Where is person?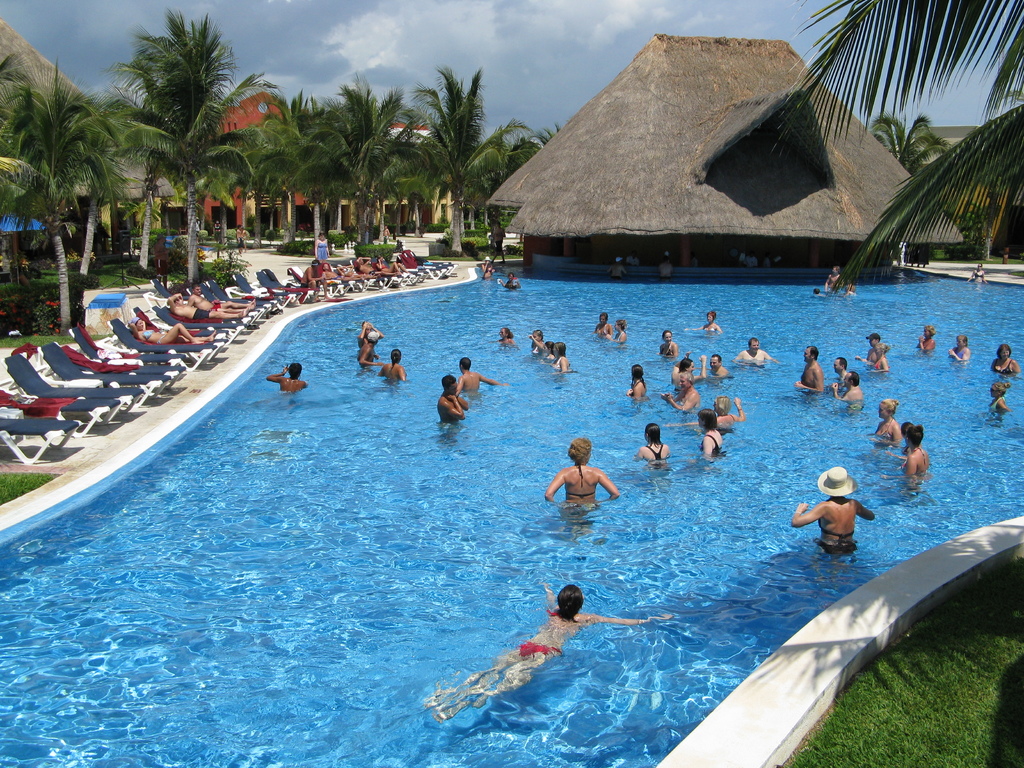
left=662, top=318, right=675, bottom=367.
